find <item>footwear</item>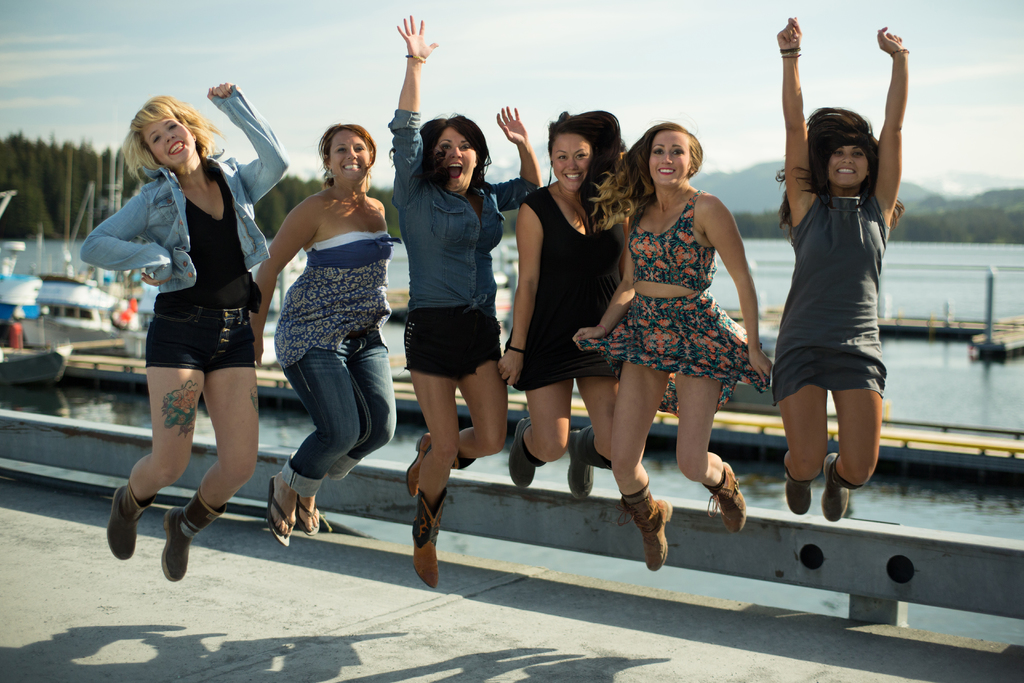
568/424/611/504
